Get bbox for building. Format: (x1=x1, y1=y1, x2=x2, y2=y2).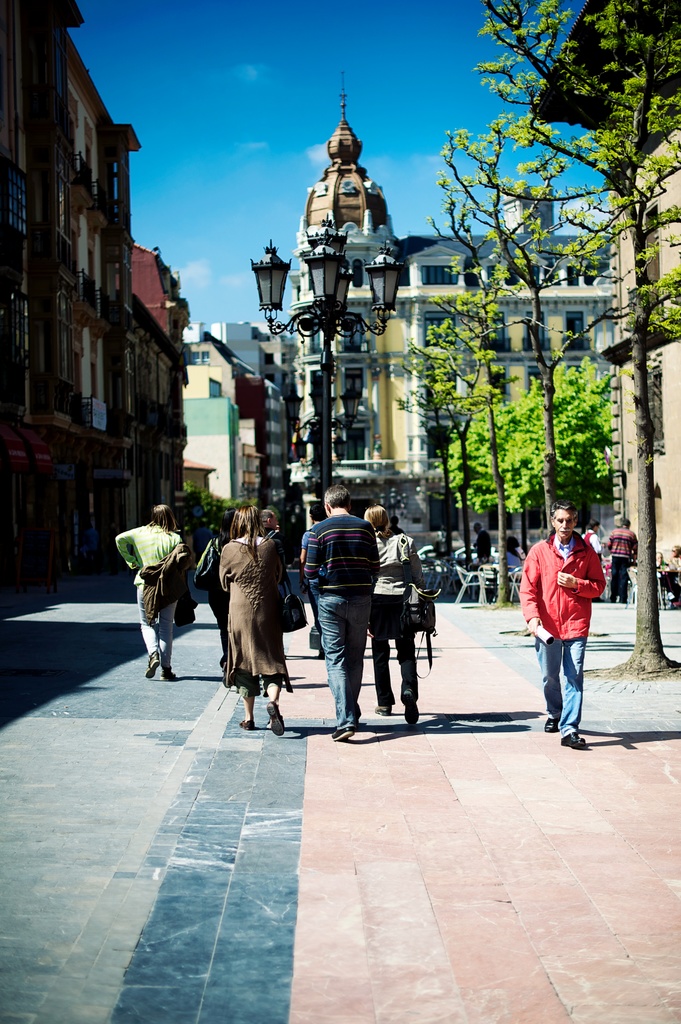
(x1=10, y1=20, x2=200, y2=535).
